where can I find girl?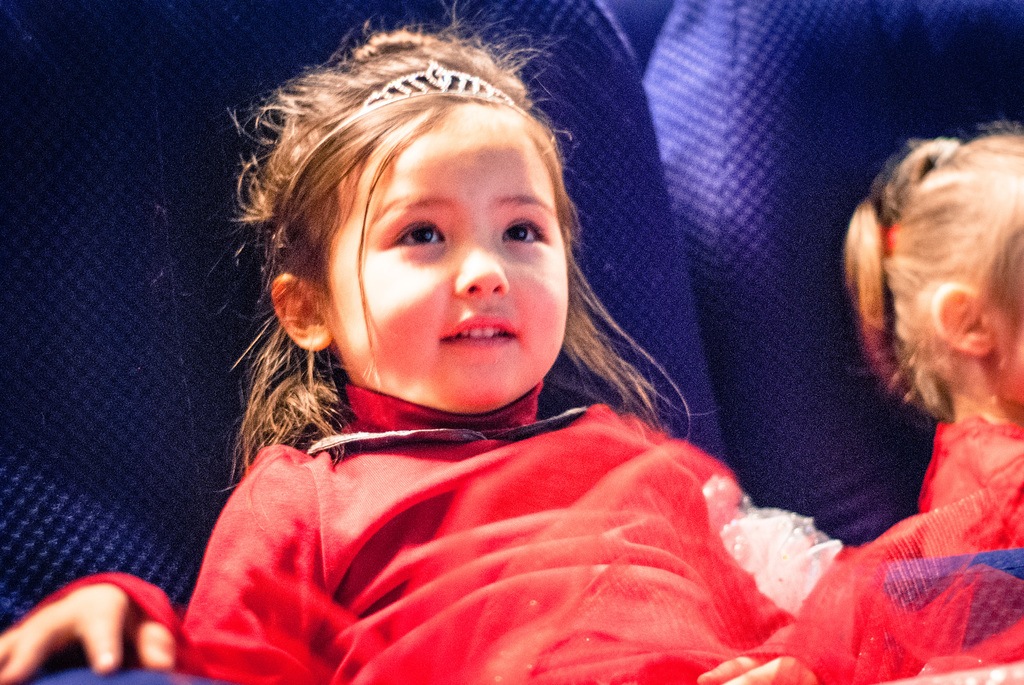
You can find it at 0 0 861 684.
